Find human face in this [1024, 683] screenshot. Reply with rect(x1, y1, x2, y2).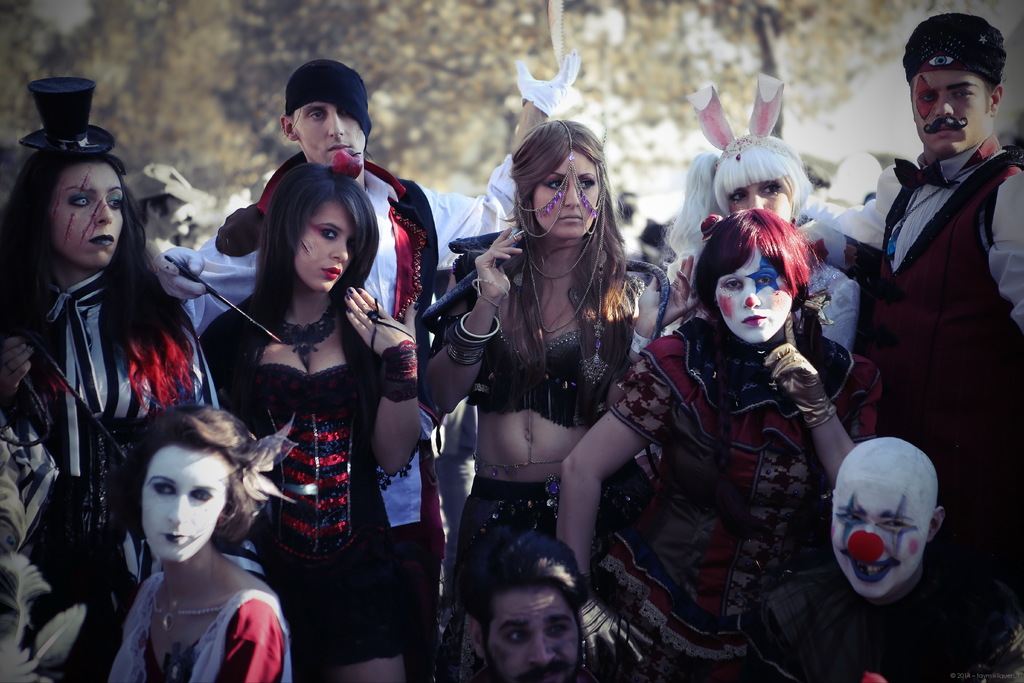
rect(909, 66, 992, 149).
